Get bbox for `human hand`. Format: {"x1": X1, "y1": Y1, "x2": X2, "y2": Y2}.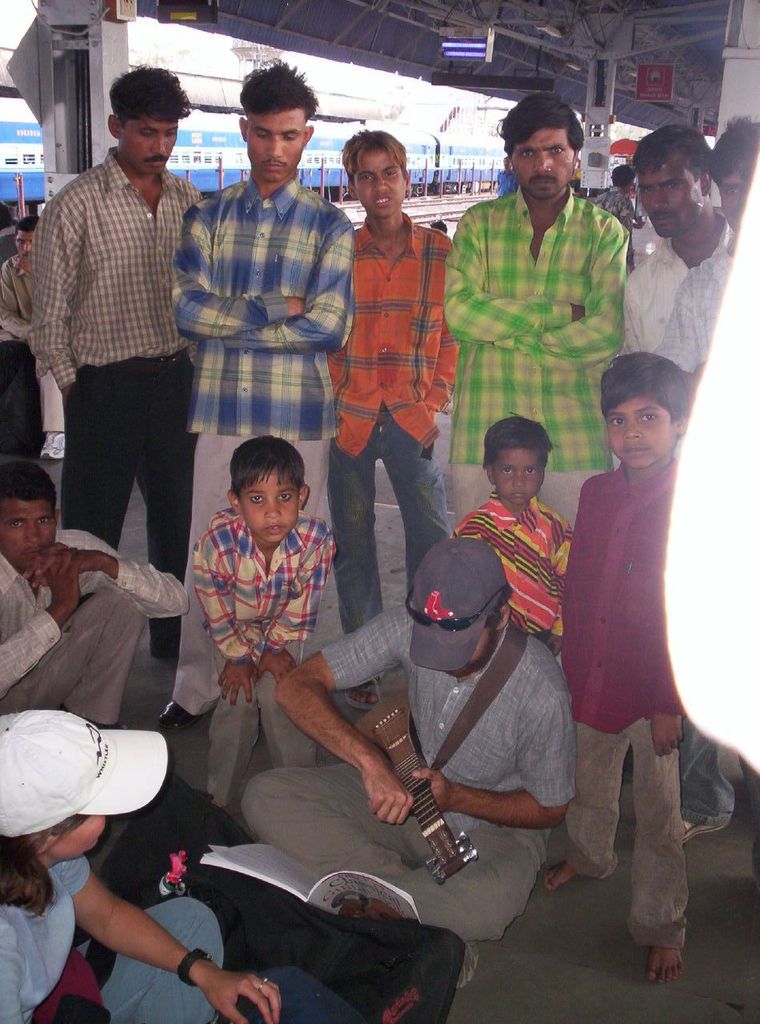
{"x1": 24, "y1": 546, "x2": 102, "y2": 590}.
